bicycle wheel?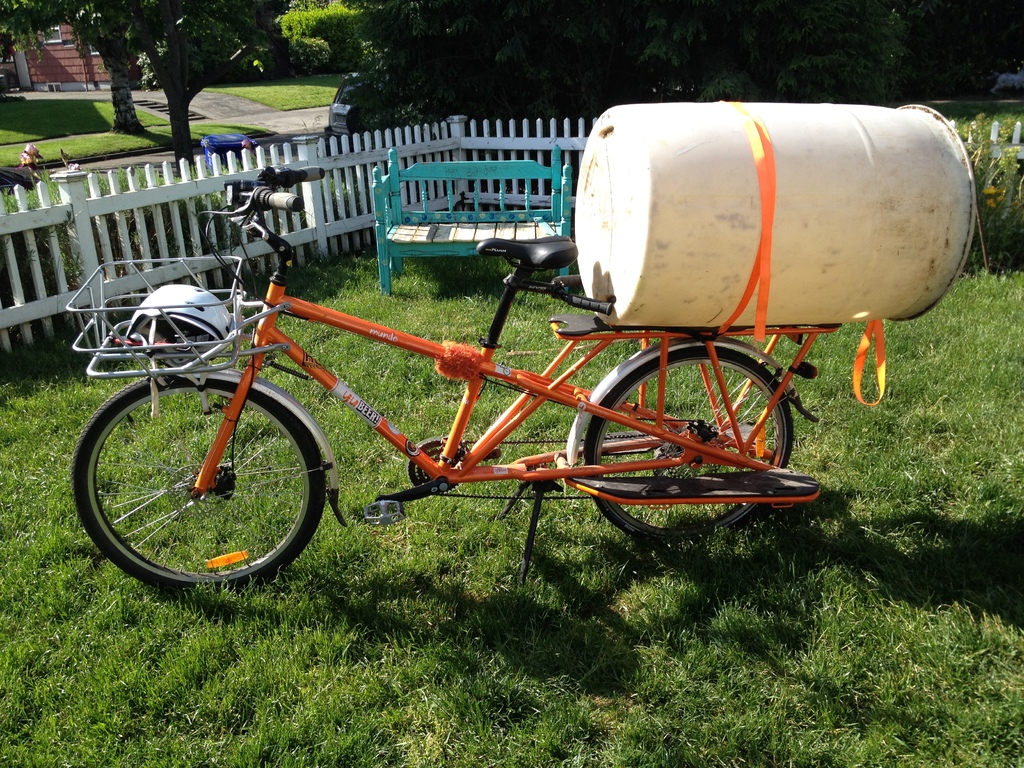
pyautogui.locateOnScreen(582, 347, 792, 548)
